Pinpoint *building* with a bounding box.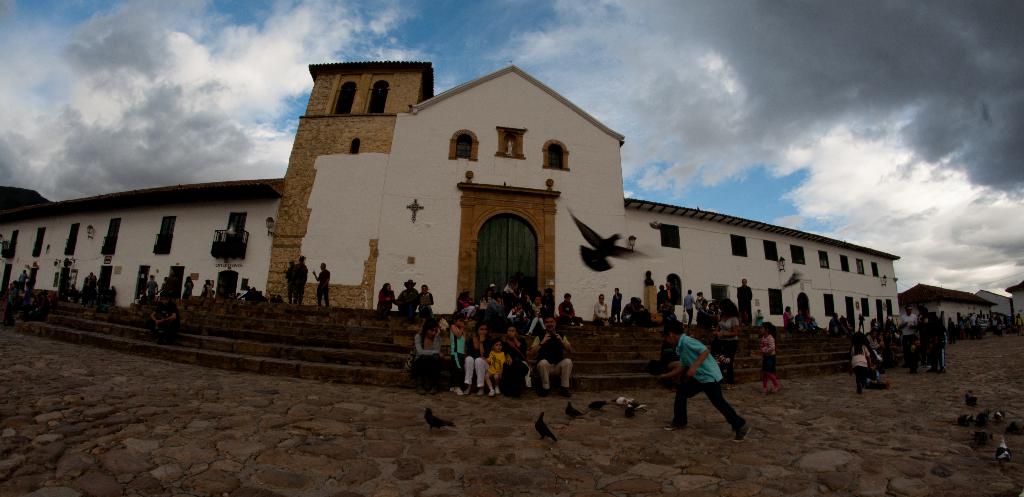
pyautogui.locateOnScreen(900, 282, 995, 325).
